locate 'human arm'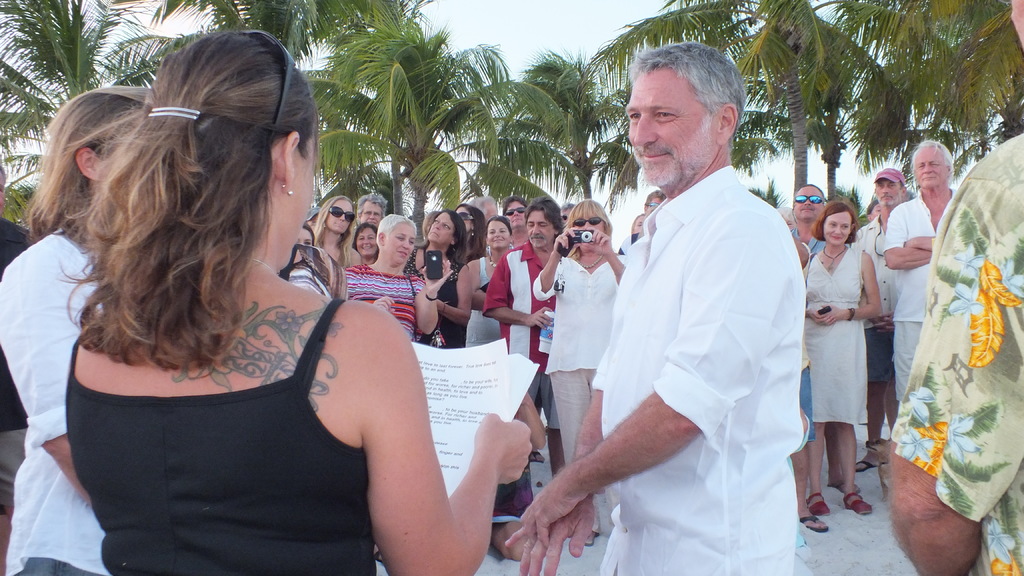
x1=821 y1=250 x2=881 y2=323
